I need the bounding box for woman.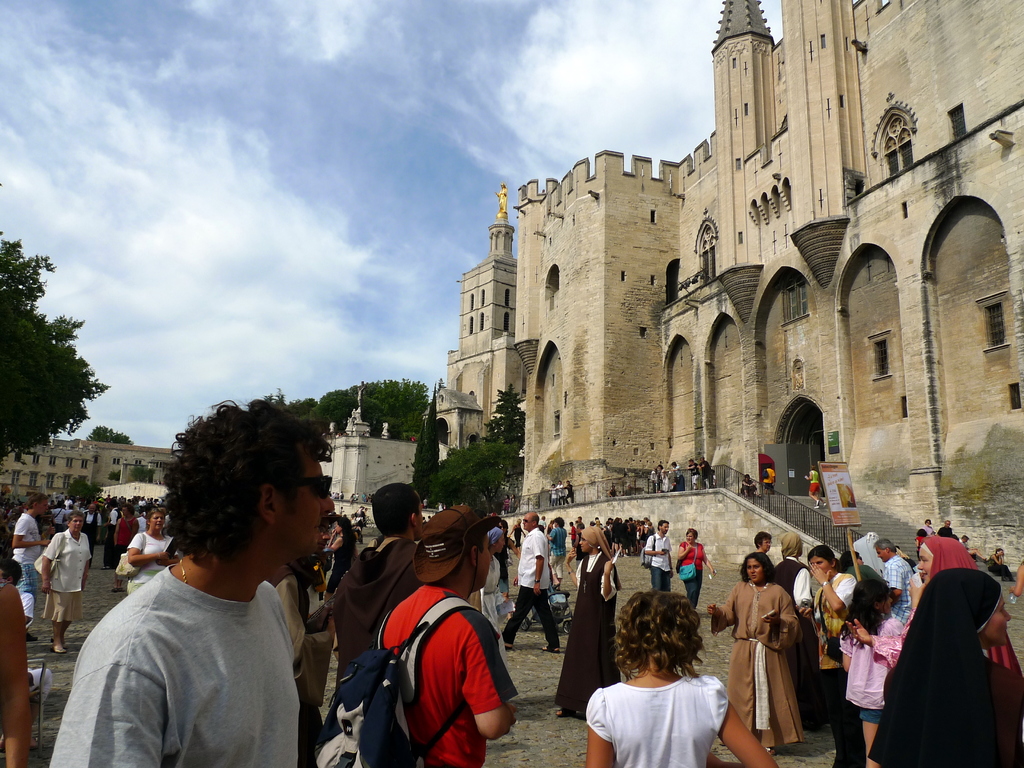
Here it is: (986, 543, 1018, 580).
